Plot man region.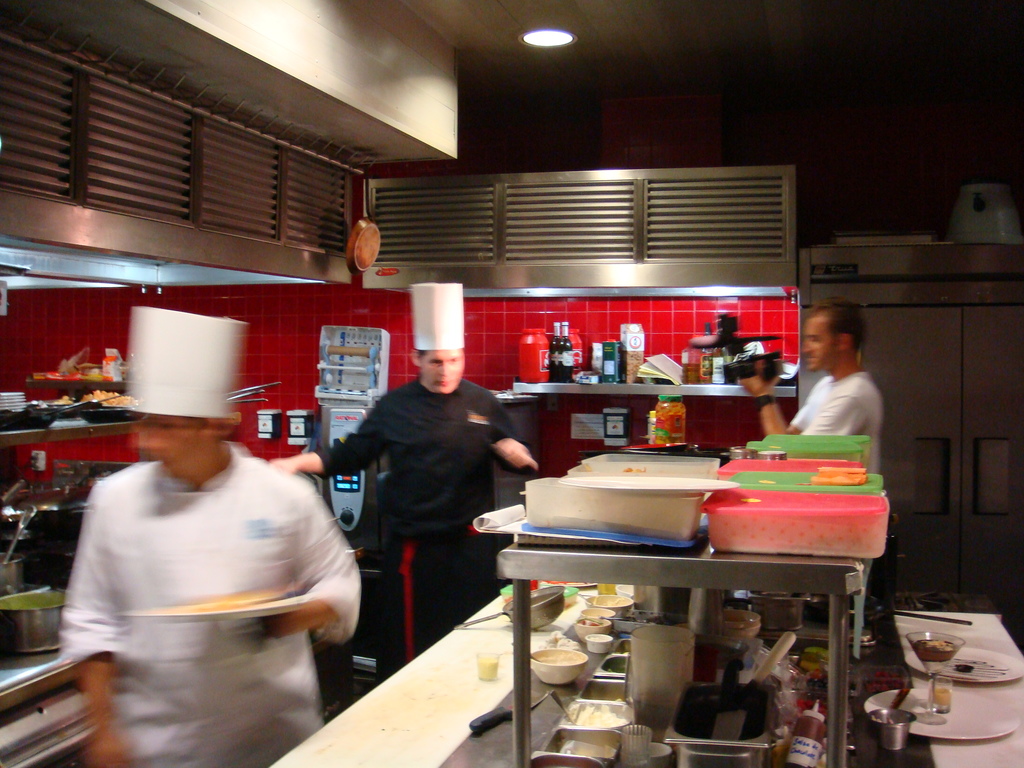
Plotted at 38,362,369,751.
